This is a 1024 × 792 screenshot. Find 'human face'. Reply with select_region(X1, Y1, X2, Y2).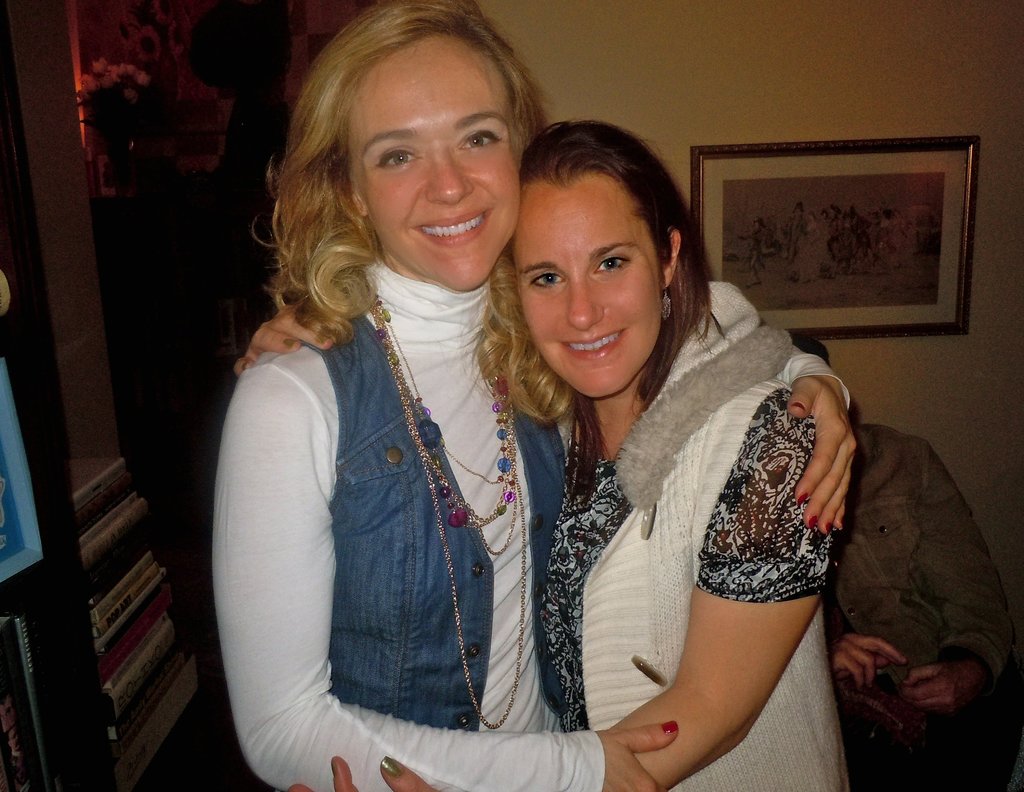
select_region(342, 39, 517, 284).
